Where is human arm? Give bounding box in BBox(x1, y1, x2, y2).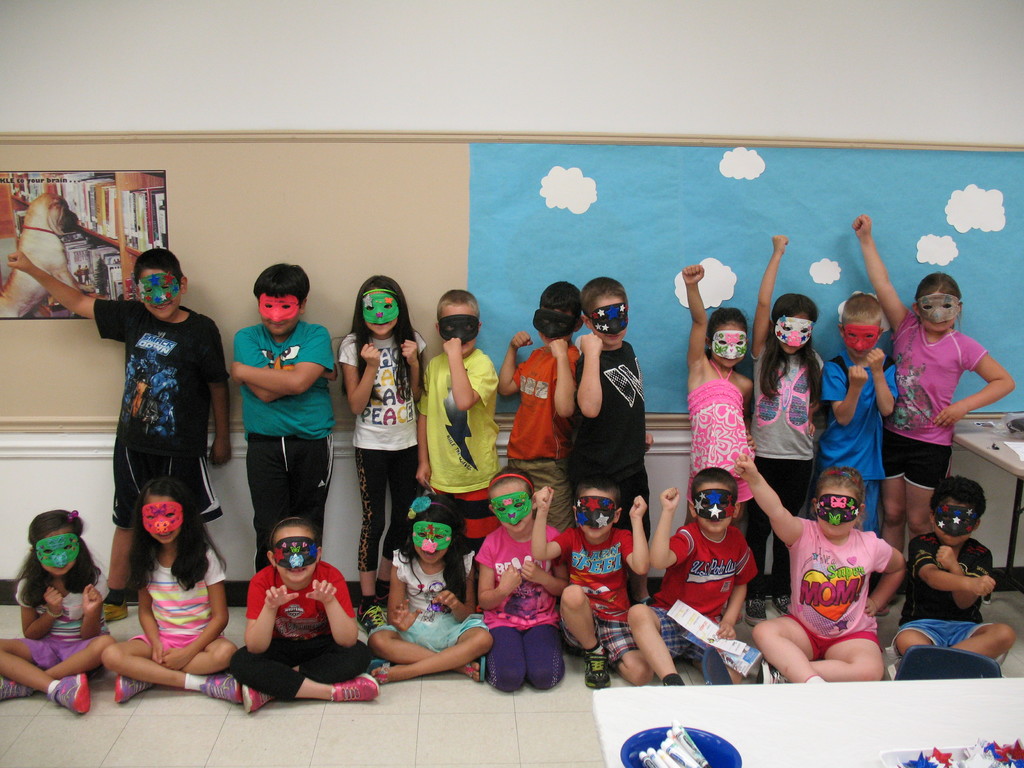
BBox(161, 545, 234, 675).
